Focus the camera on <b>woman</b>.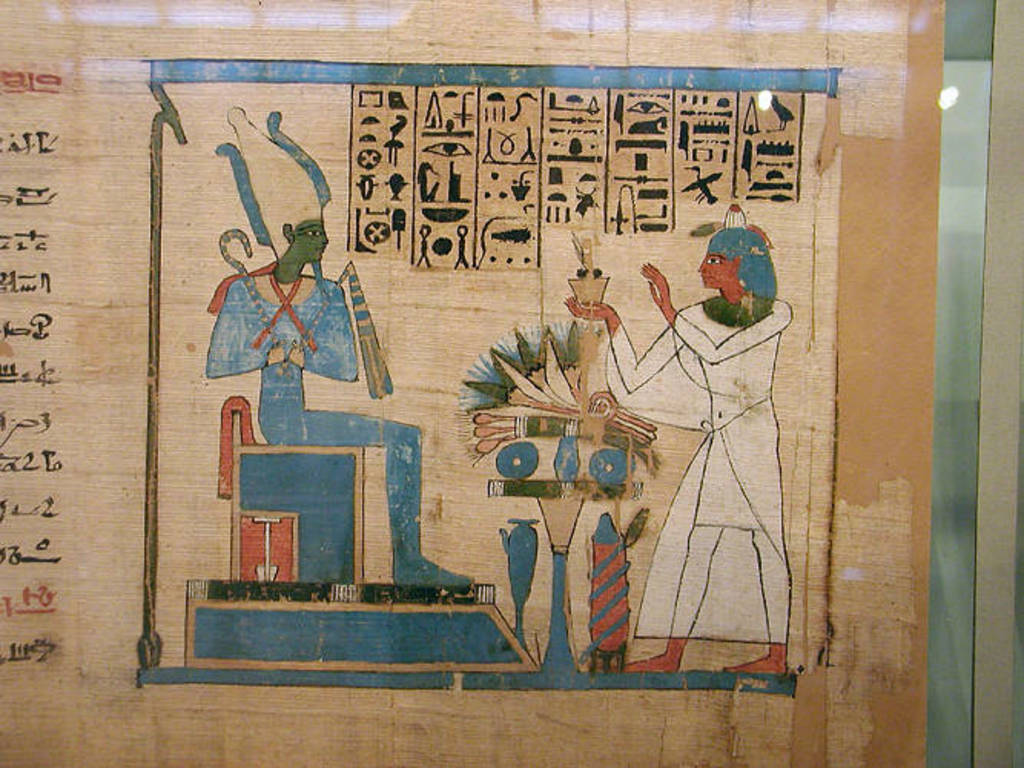
Focus region: [560, 226, 792, 668].
